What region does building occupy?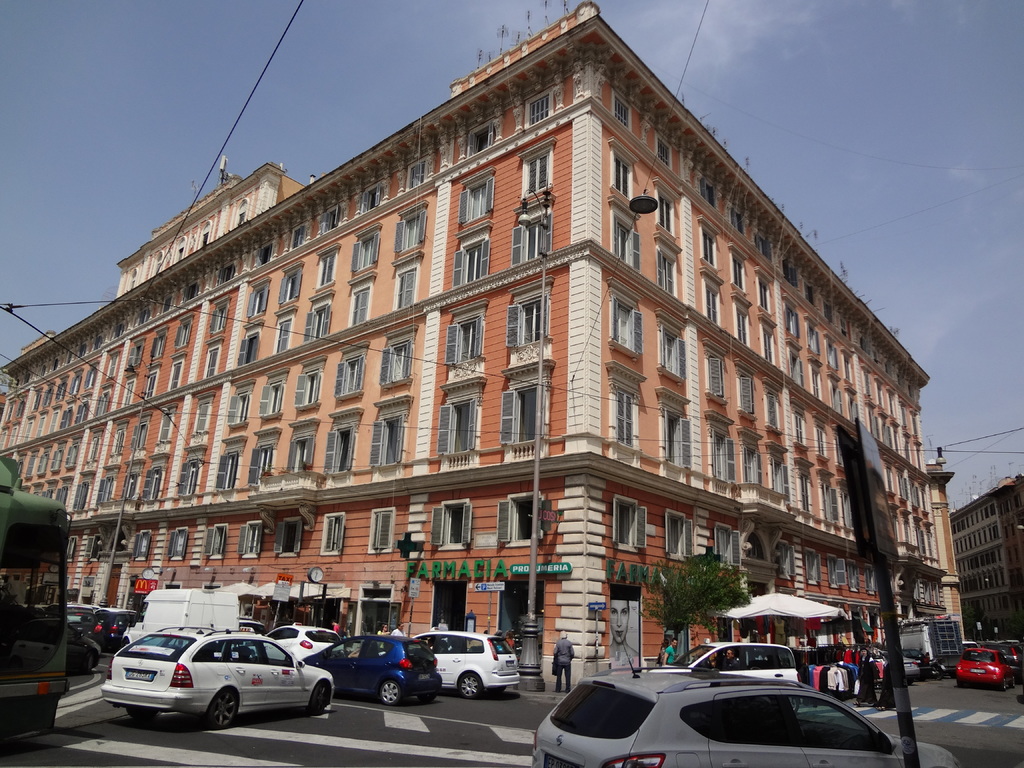
[x1=0, y1=2, x2=964, y2=684].
